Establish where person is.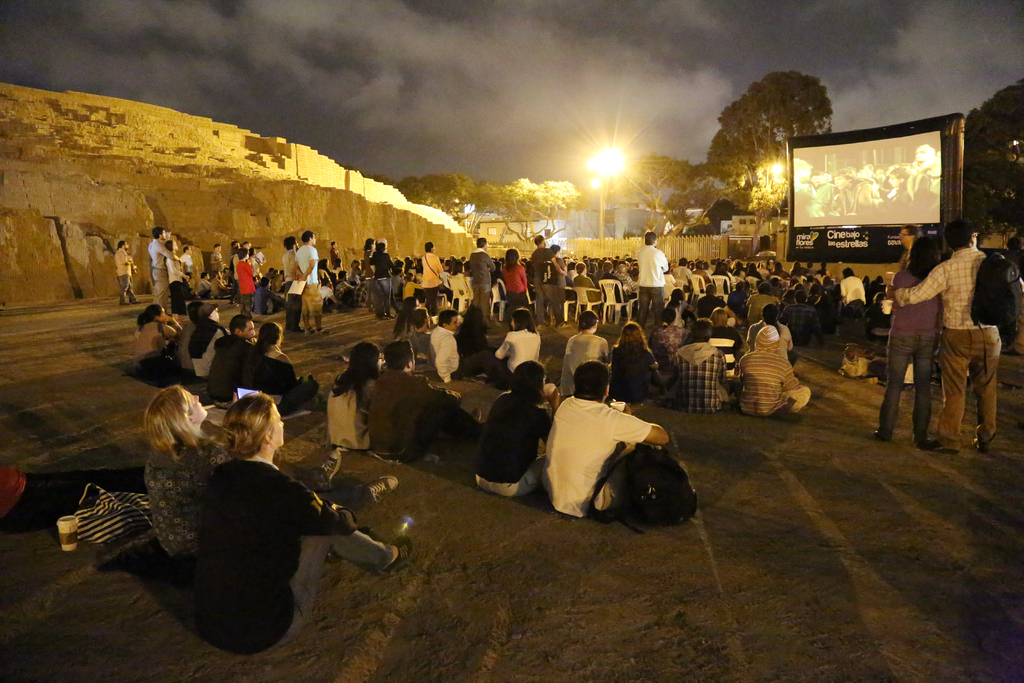
Established at (810,172,822,188).
